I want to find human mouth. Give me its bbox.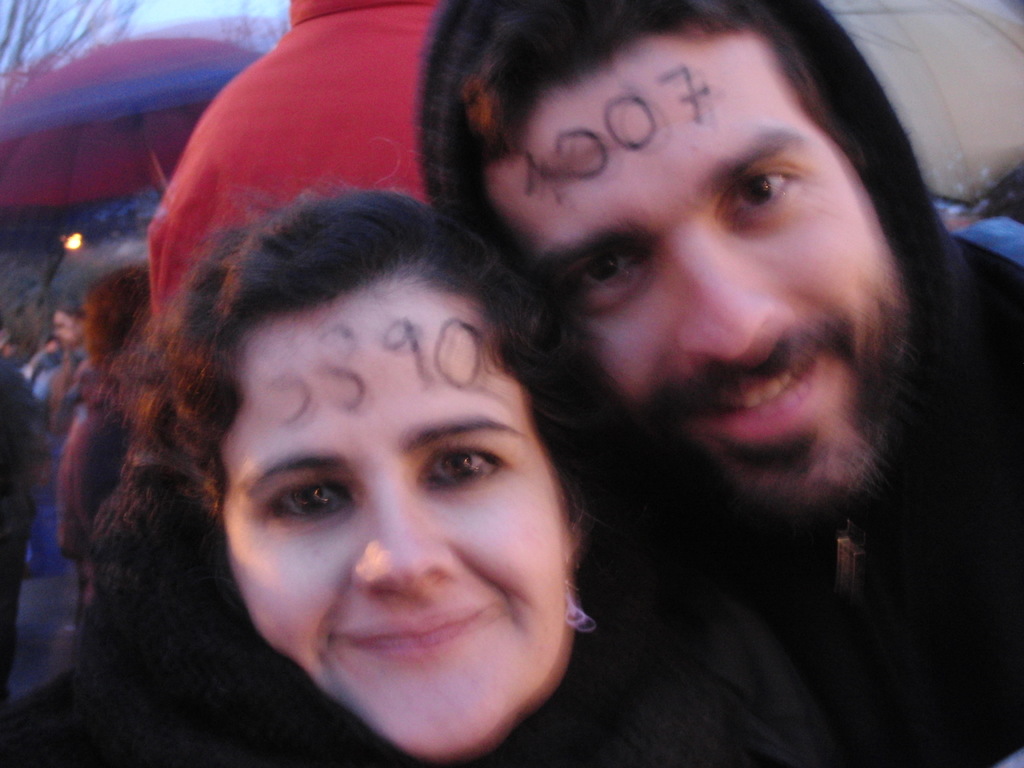
box(697, 349, 824, 443).
